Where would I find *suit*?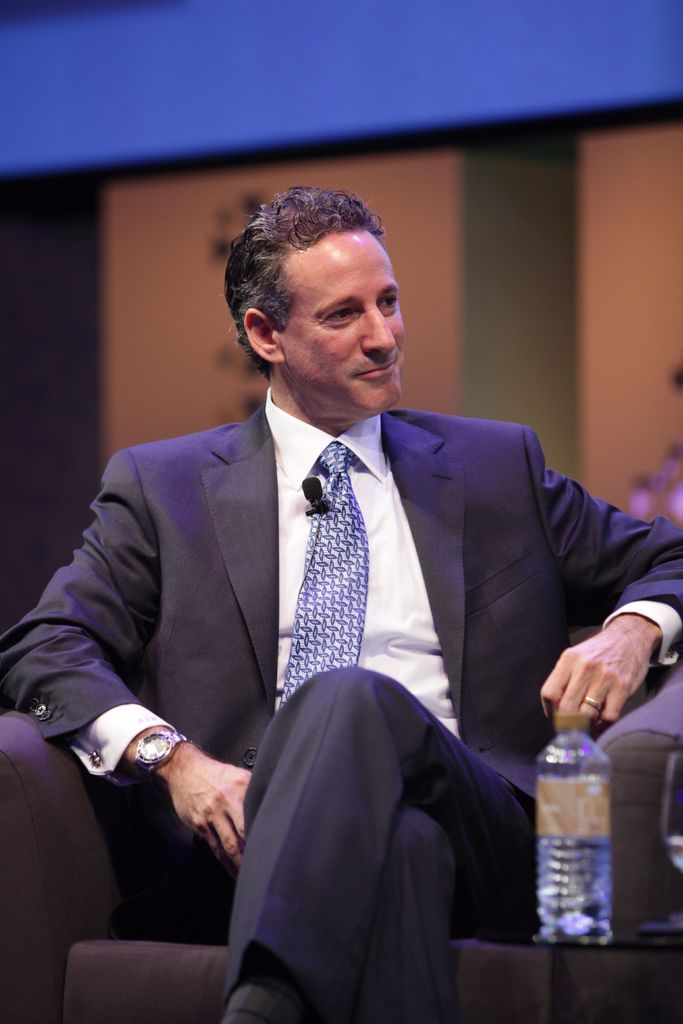
At (x1=64, y1=275, x2=622, y2=990).
